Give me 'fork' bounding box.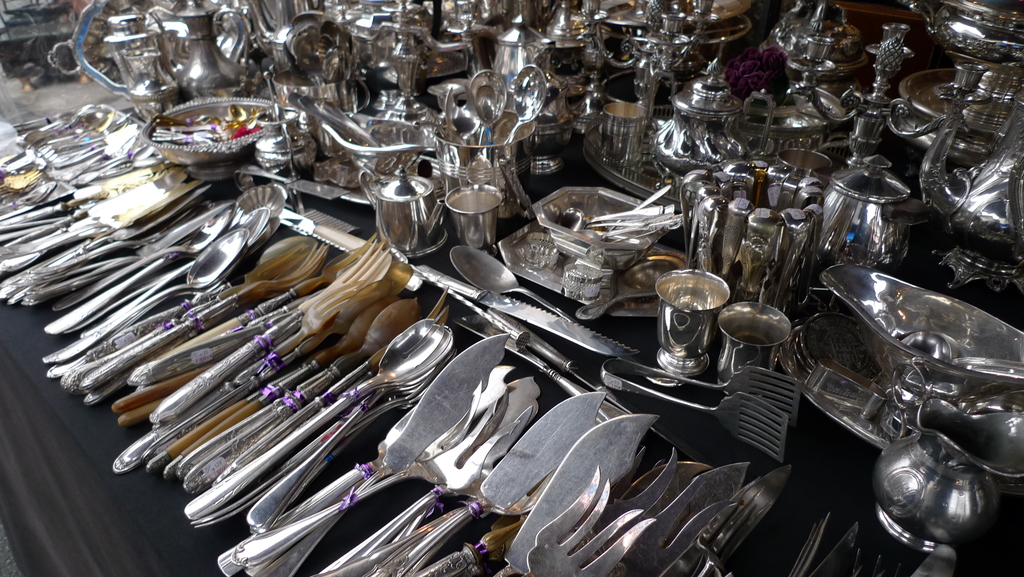
locate(257, 383, 534, 576).
